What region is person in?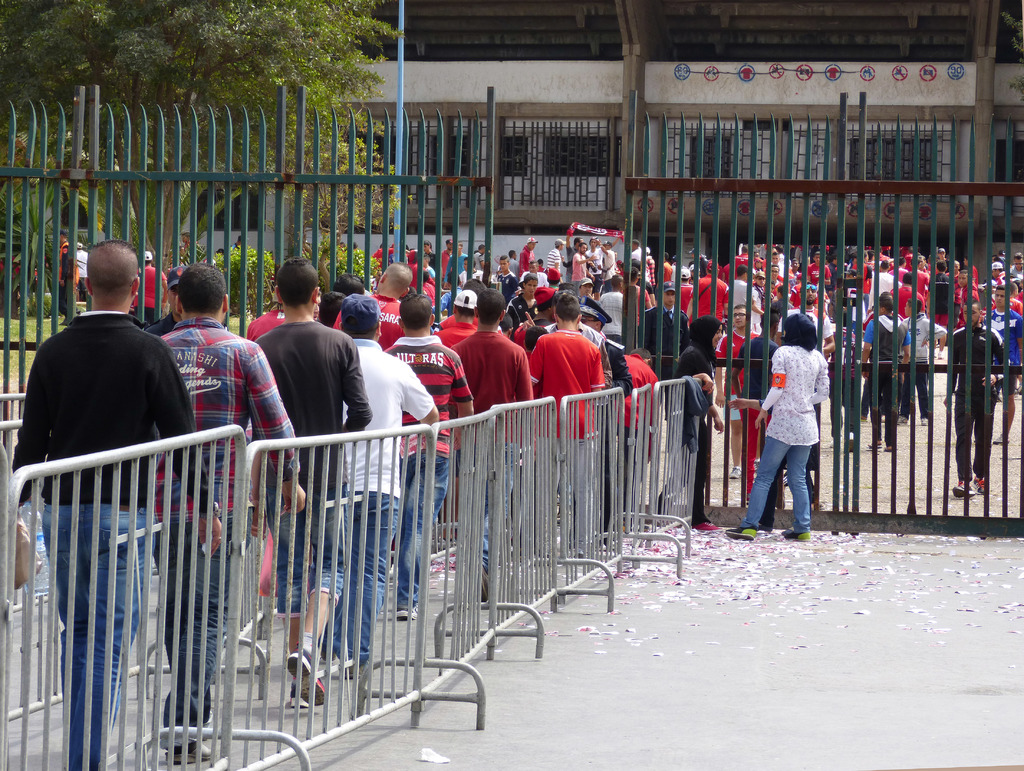
BBox(493, 251, 516, 287).
